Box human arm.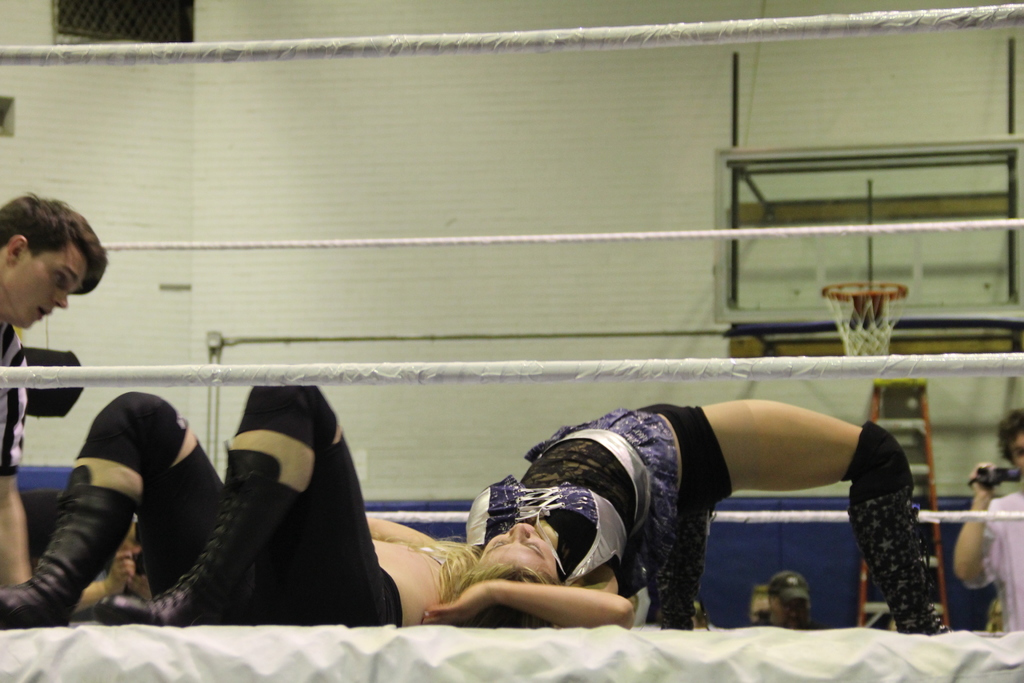
region(75, 550, 139, 611).
